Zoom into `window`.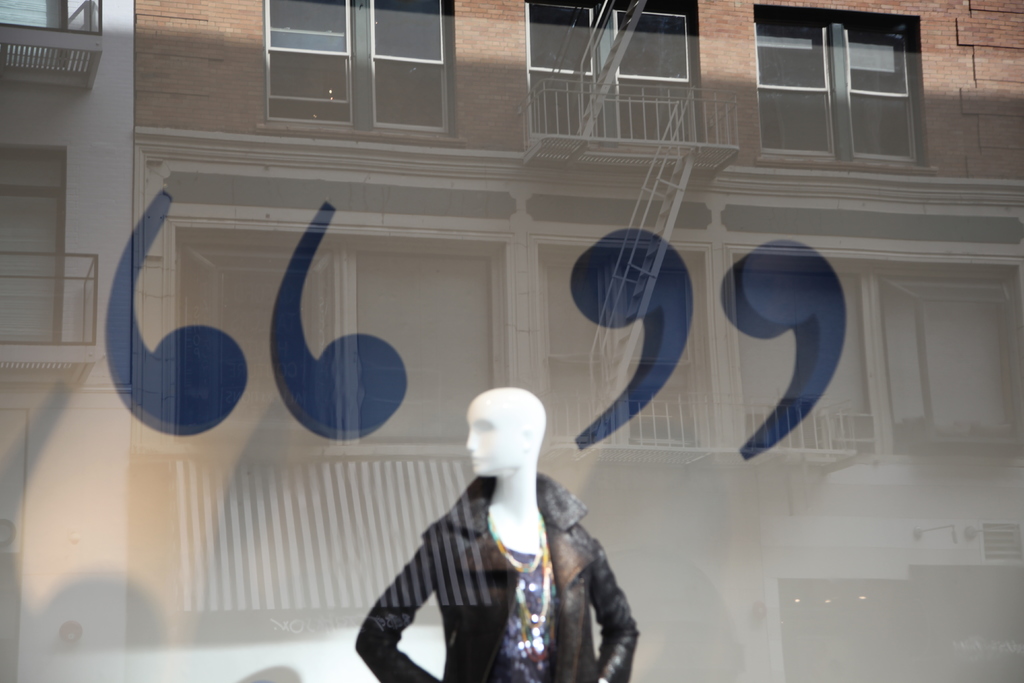
Zoom target: Rect(751, 10, 929, 152).
